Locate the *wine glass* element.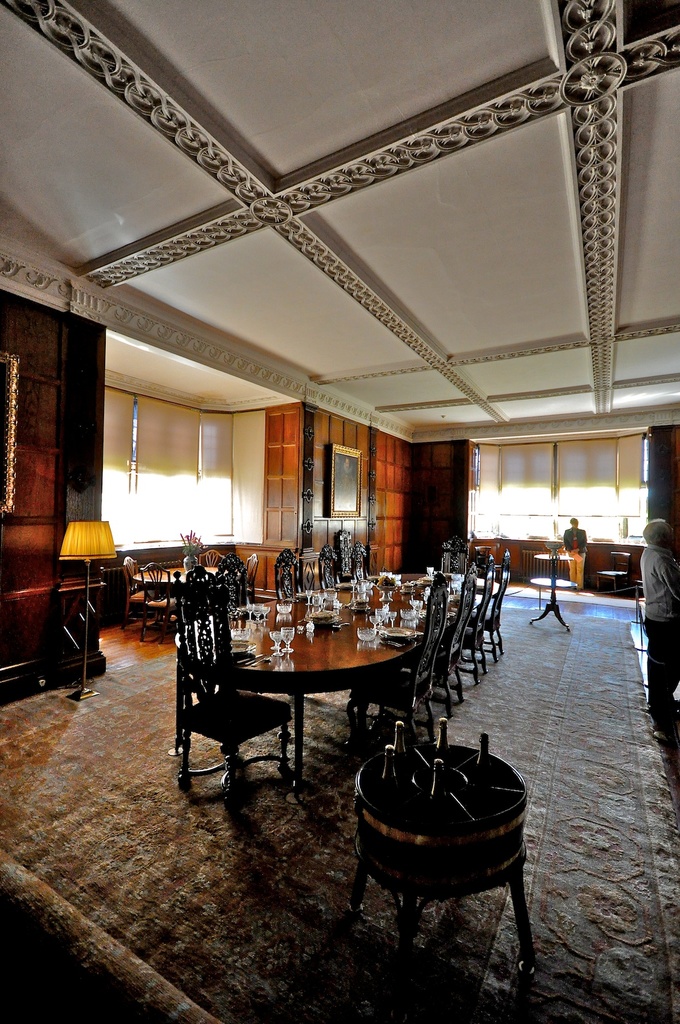
Element bbox: (267, 631, 288, 650).
